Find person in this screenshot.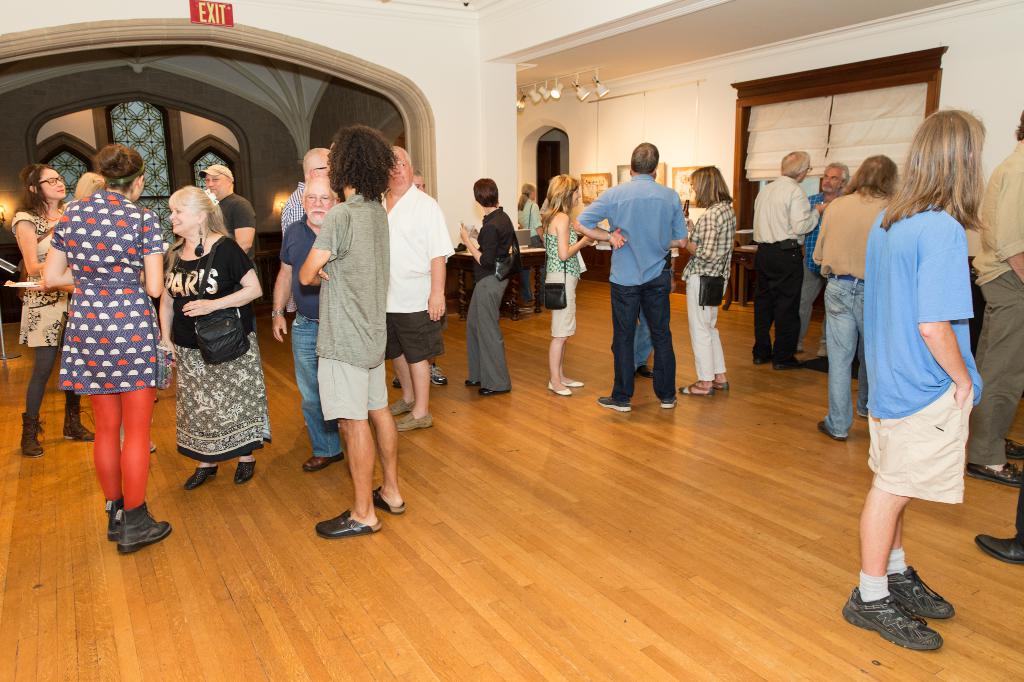
The bounding box for person is <bbox>578, 141, 691, 412</bbox>.
